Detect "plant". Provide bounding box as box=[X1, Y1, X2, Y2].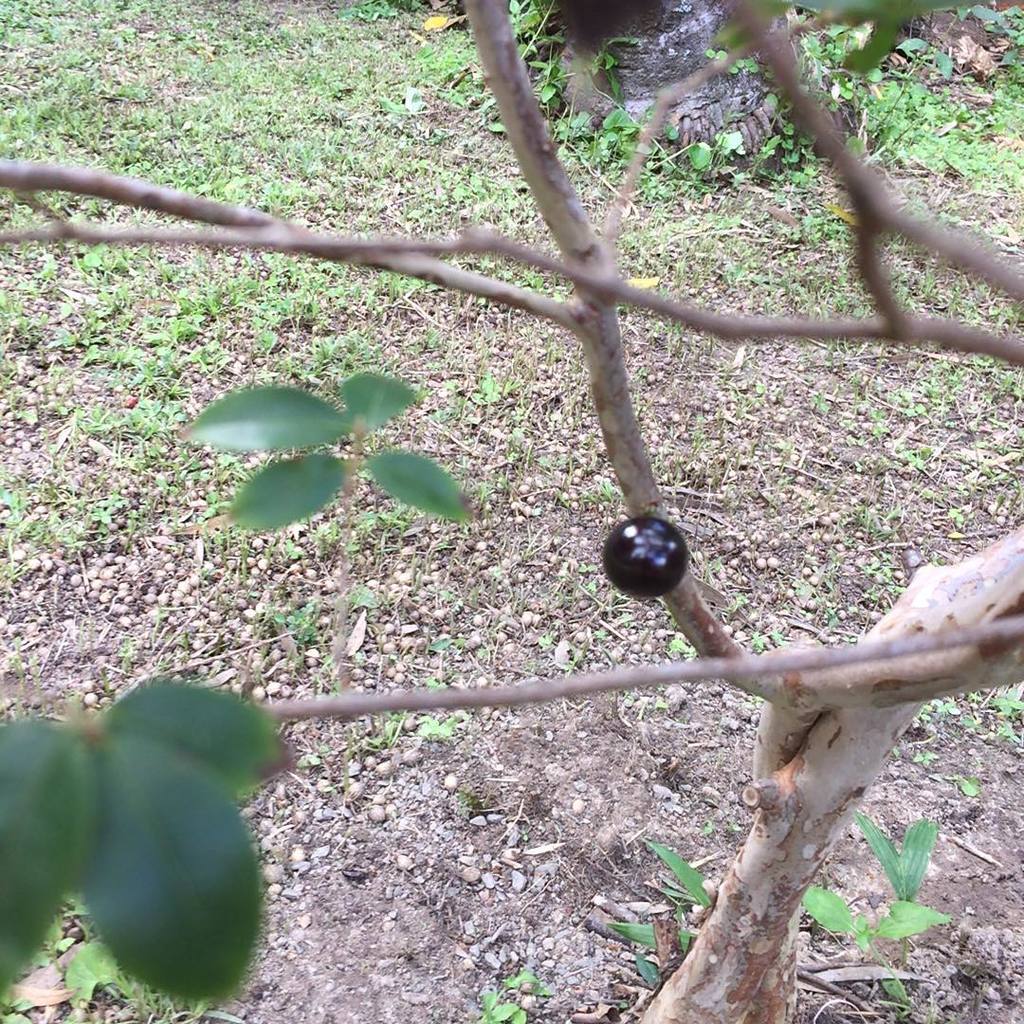
box=[749, 627, 798, 657].
